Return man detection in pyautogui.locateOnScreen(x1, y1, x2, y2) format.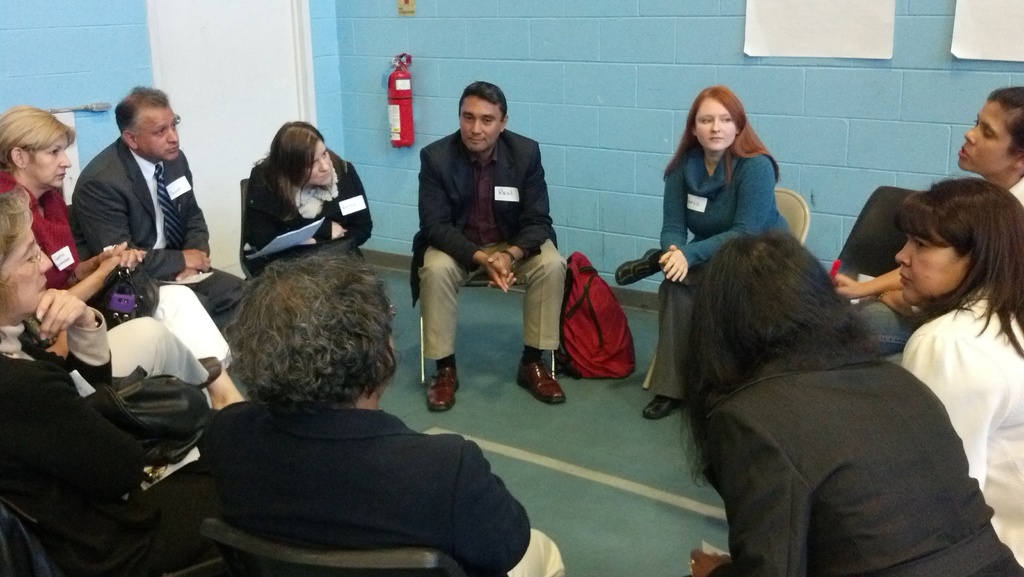
pyautogui.locateOnScreen(68, 82, 245, 330).
